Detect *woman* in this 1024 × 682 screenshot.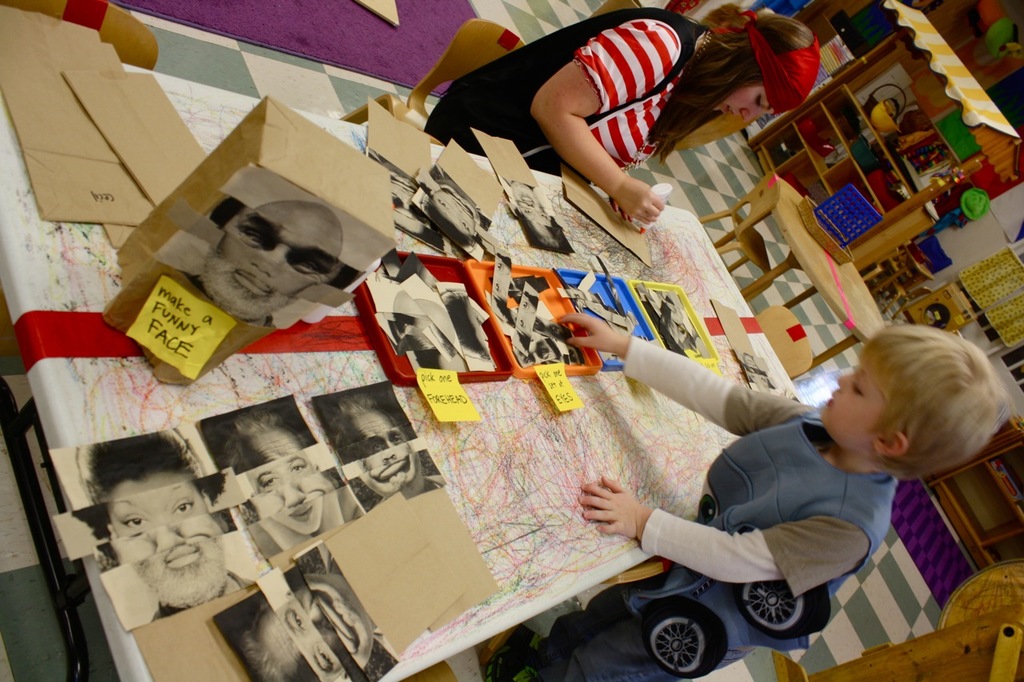
Detection: <region>423, 3, 818, 224</region>.
